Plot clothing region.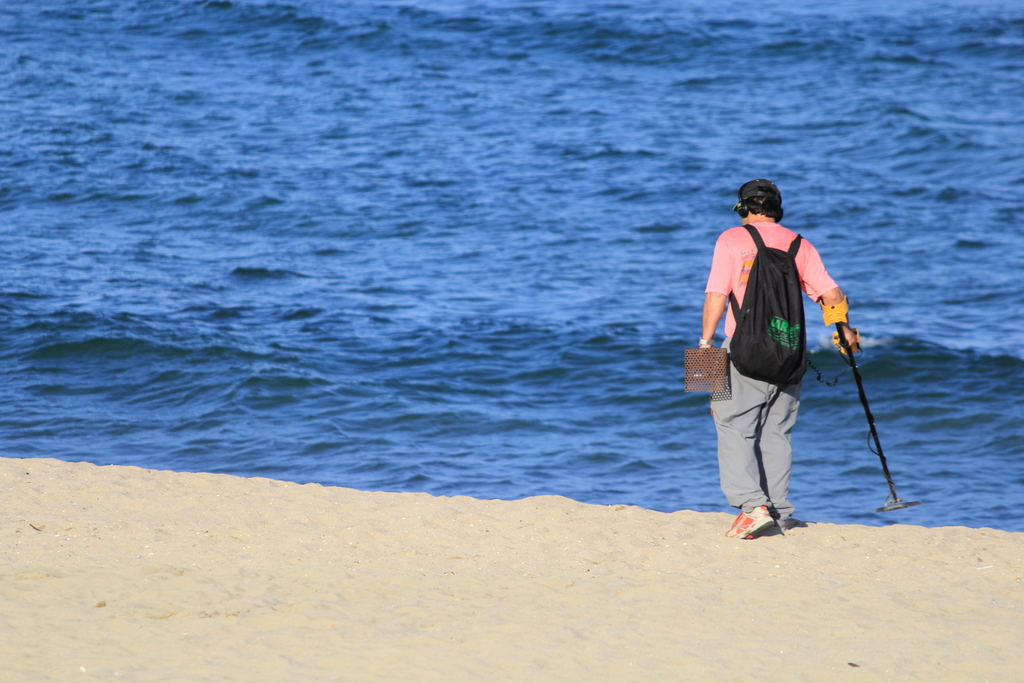
Plotted at l=703, t=210, r=837, b=509.
